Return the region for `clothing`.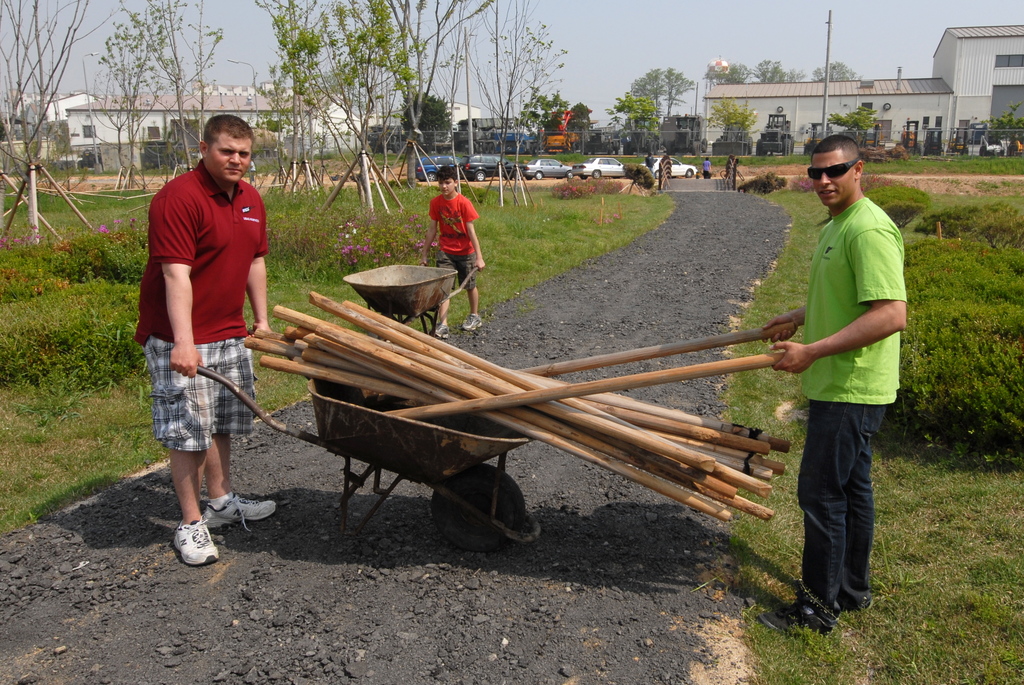
l=802, t=195, r=902, b=622.
